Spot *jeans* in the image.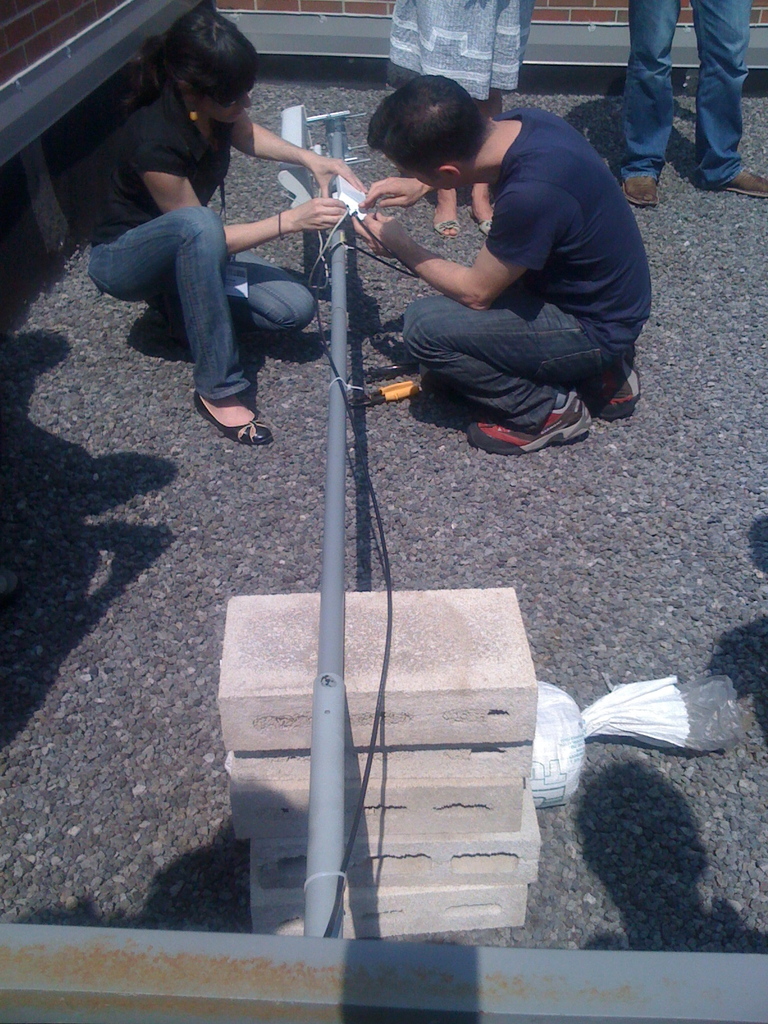
*jeans* found at (93, 189, 327, 398).
